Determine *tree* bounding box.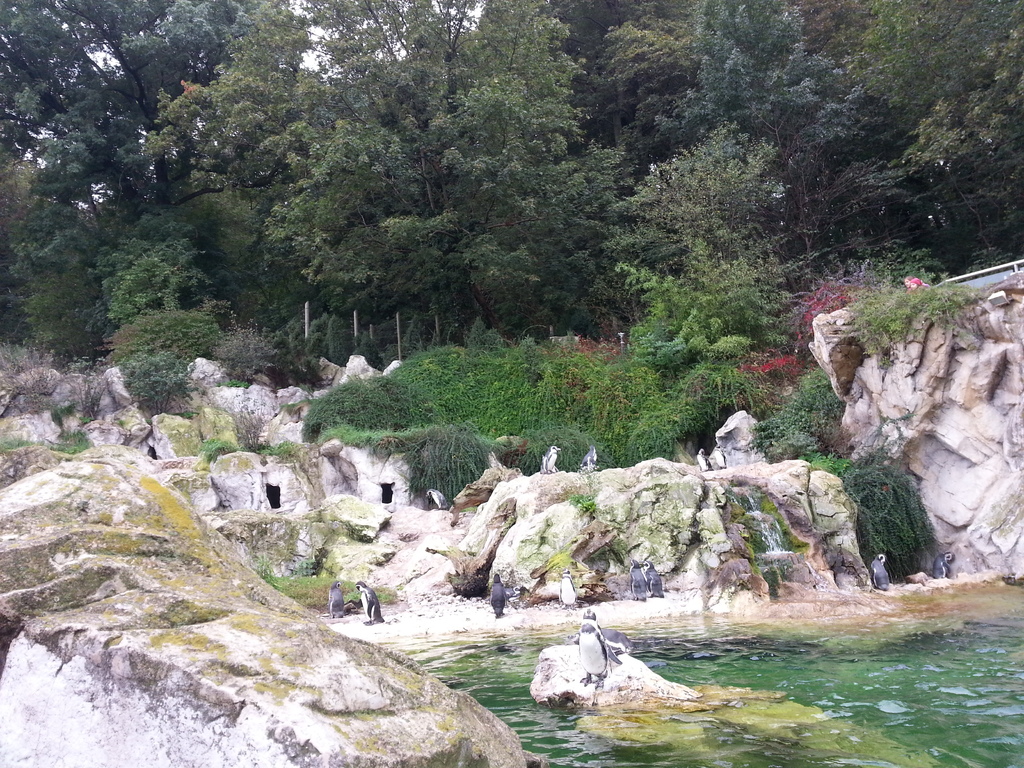
Determined: Rect(654, 0, 850, 262).
